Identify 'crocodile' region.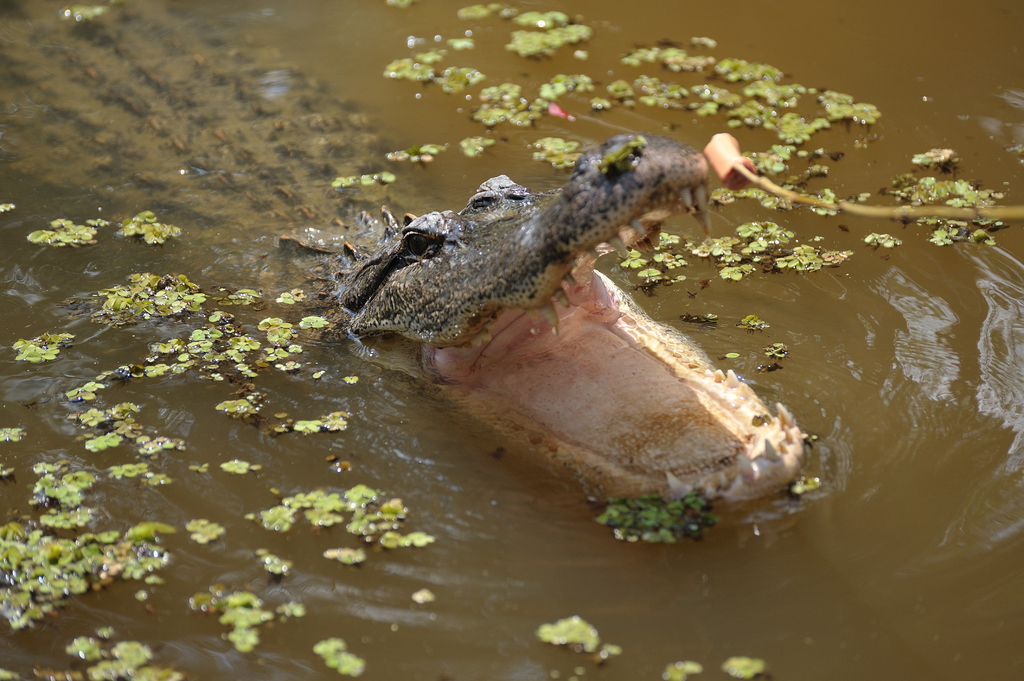
Region: [0,0,818,536].
